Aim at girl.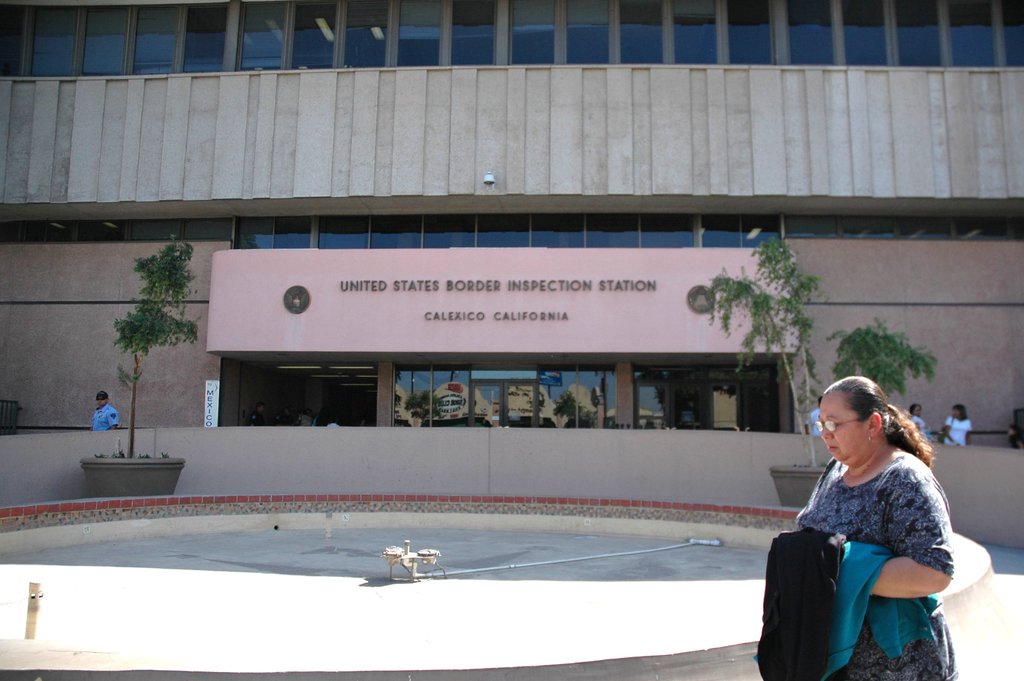
Aimed at BBox(940, 402, 975, 450).
